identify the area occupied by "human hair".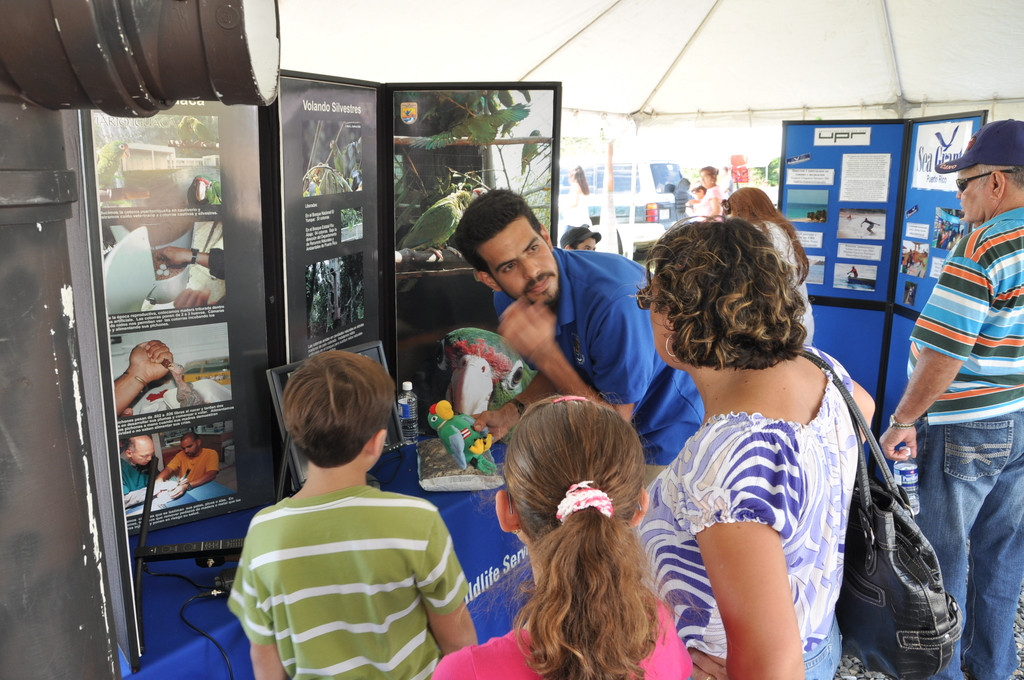
Area: pyautogui.locateOnScreen(720, 184, 811, 292).
